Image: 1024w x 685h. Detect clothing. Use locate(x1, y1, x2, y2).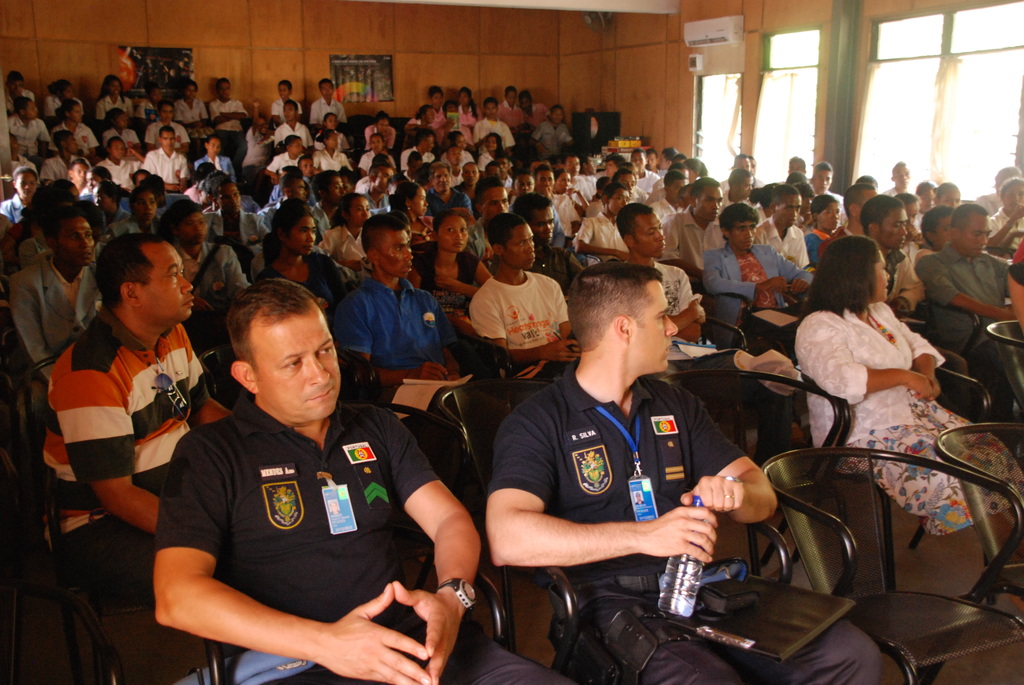
locate(486, 356, 880, 684).
